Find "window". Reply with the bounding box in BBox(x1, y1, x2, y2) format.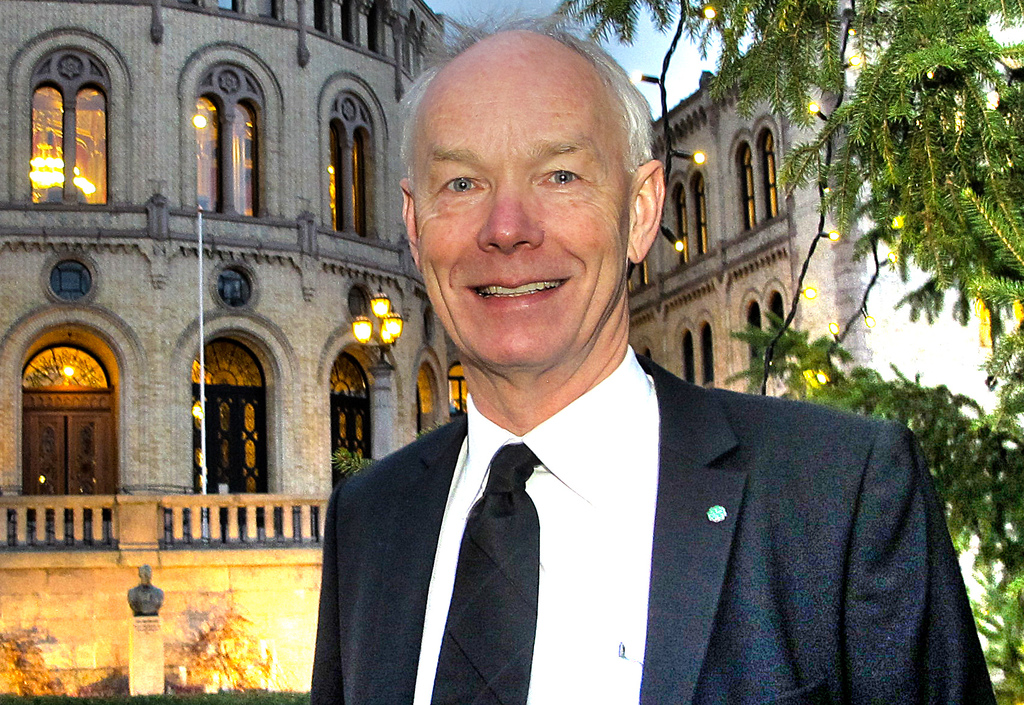
BBox(742, 292, 788, 379).
